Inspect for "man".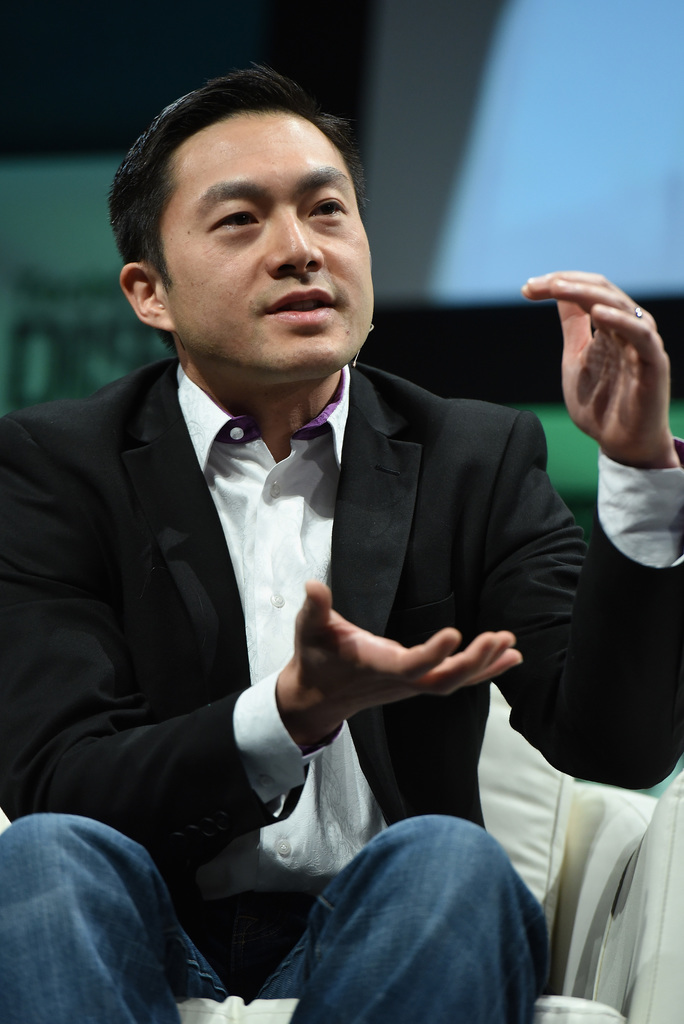
Inspection: detection(0, 72, 683, 1023).
